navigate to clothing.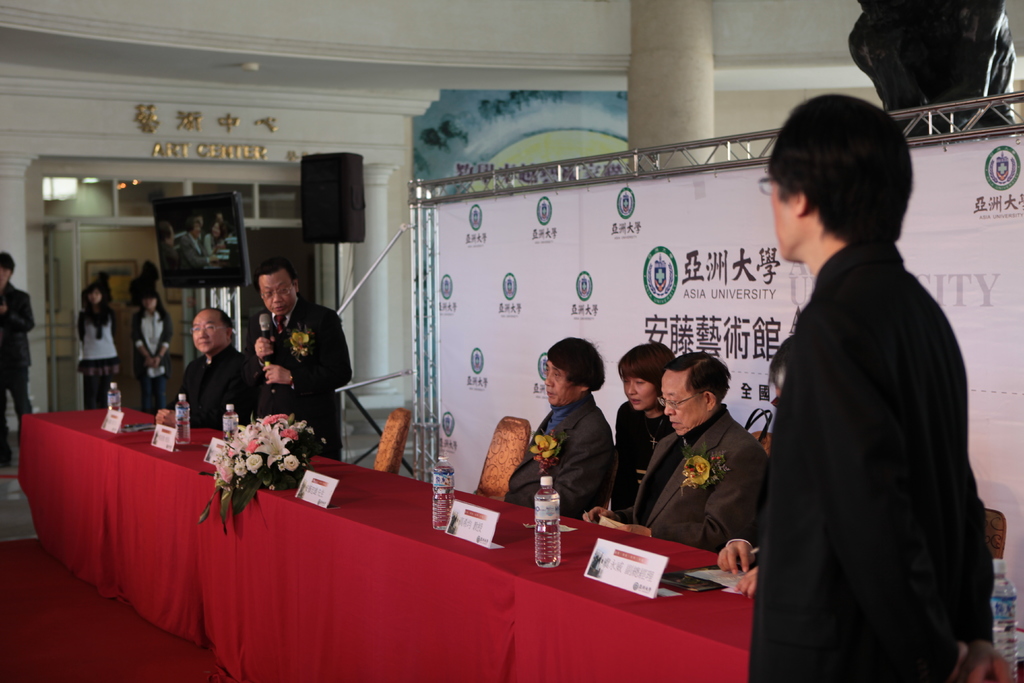
Navigation target: select_region(613, 396, 673, 526).
